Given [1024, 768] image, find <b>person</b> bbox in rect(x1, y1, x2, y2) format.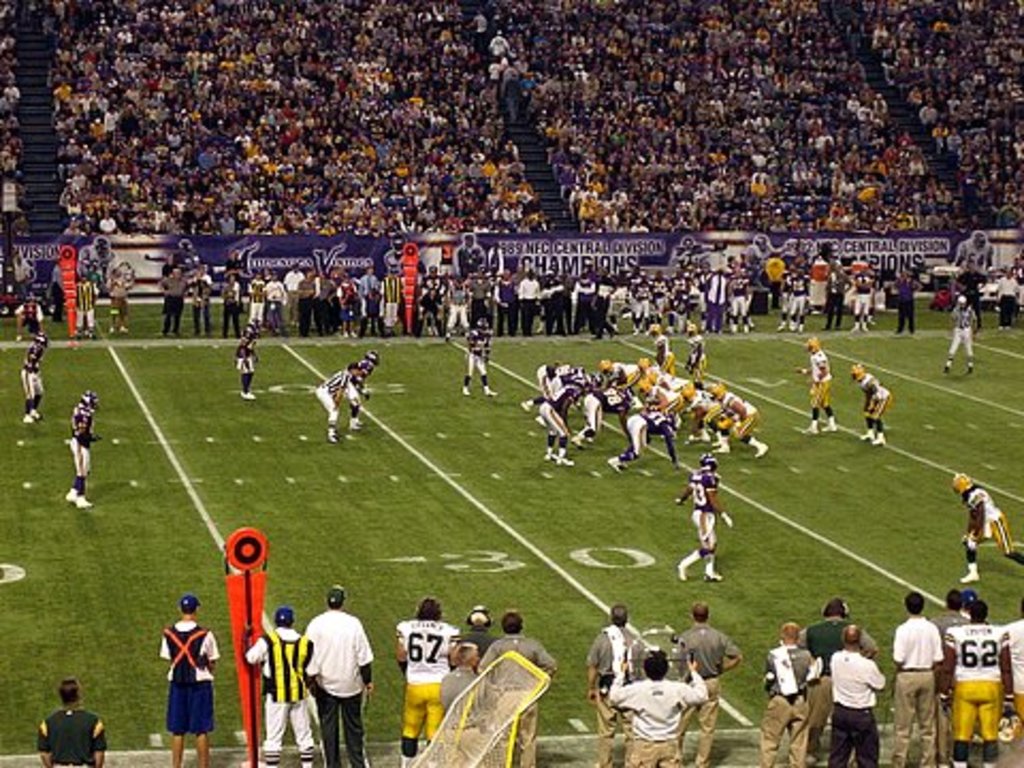
rect(851, 269, 875, 331).
